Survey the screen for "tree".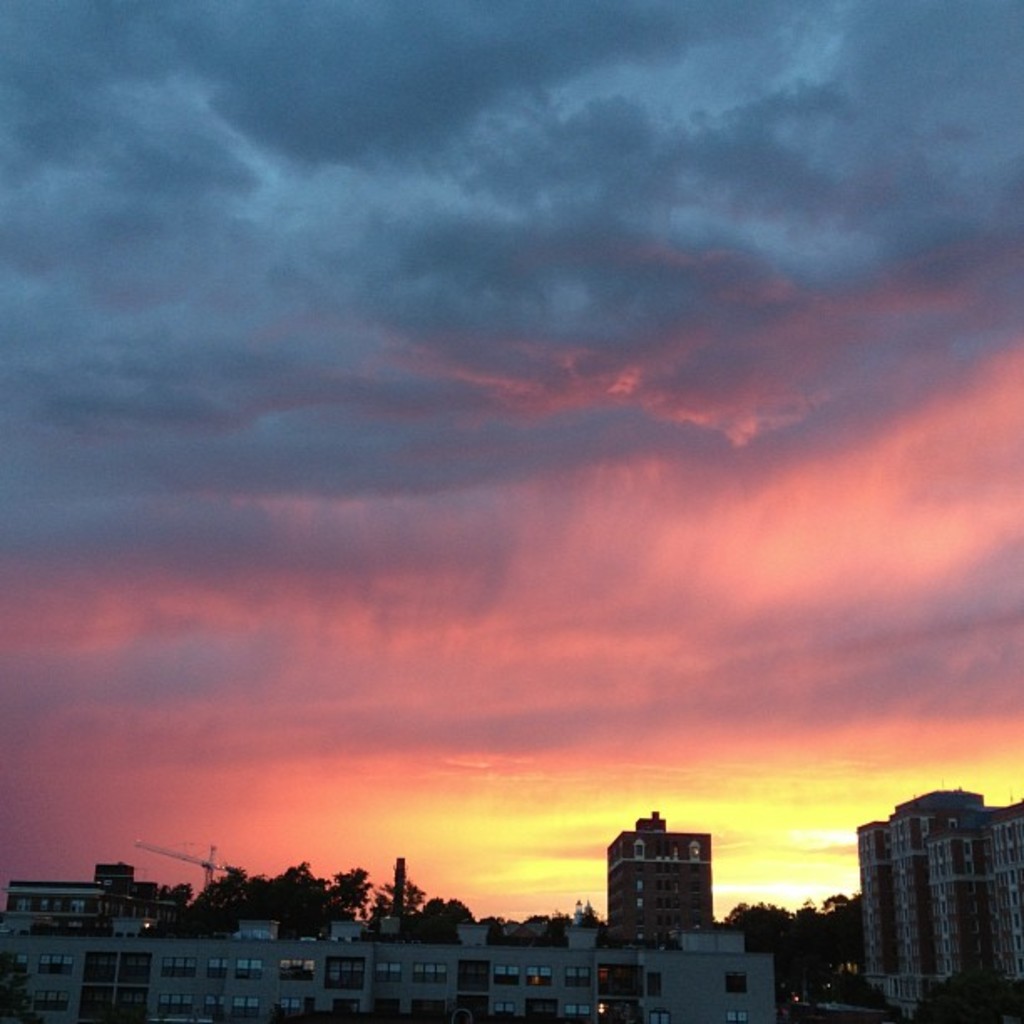
Survey found: box=[405, 892, 479, 947].
